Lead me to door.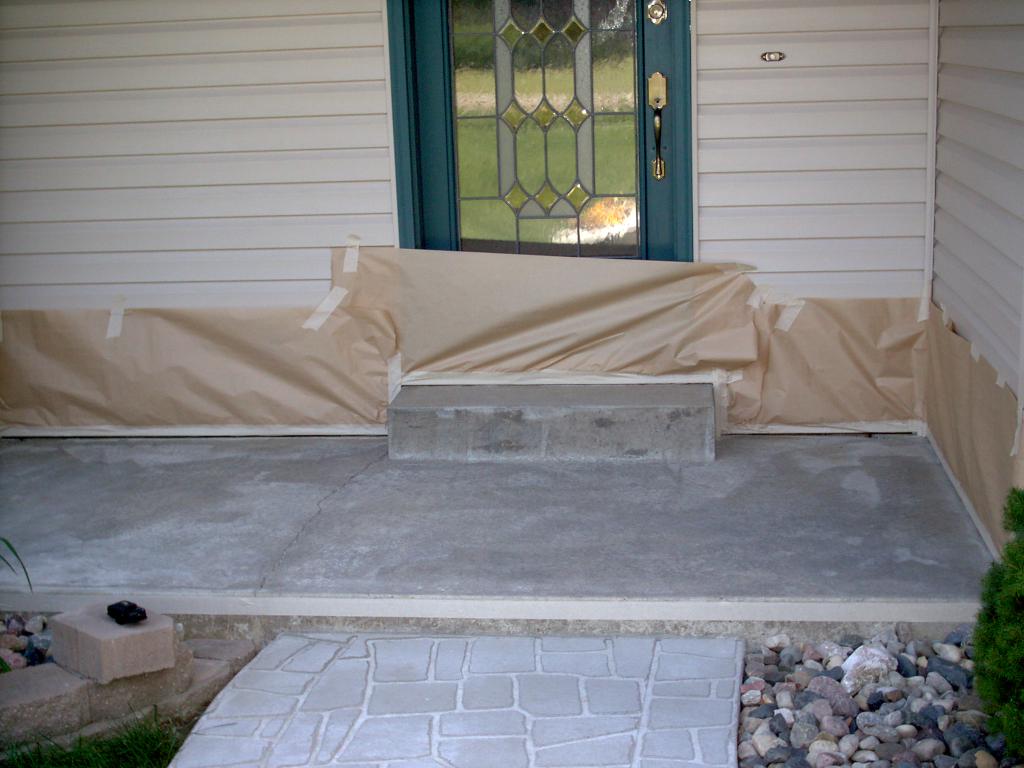
Lead to l=412, t=0, r=677, b=257.
